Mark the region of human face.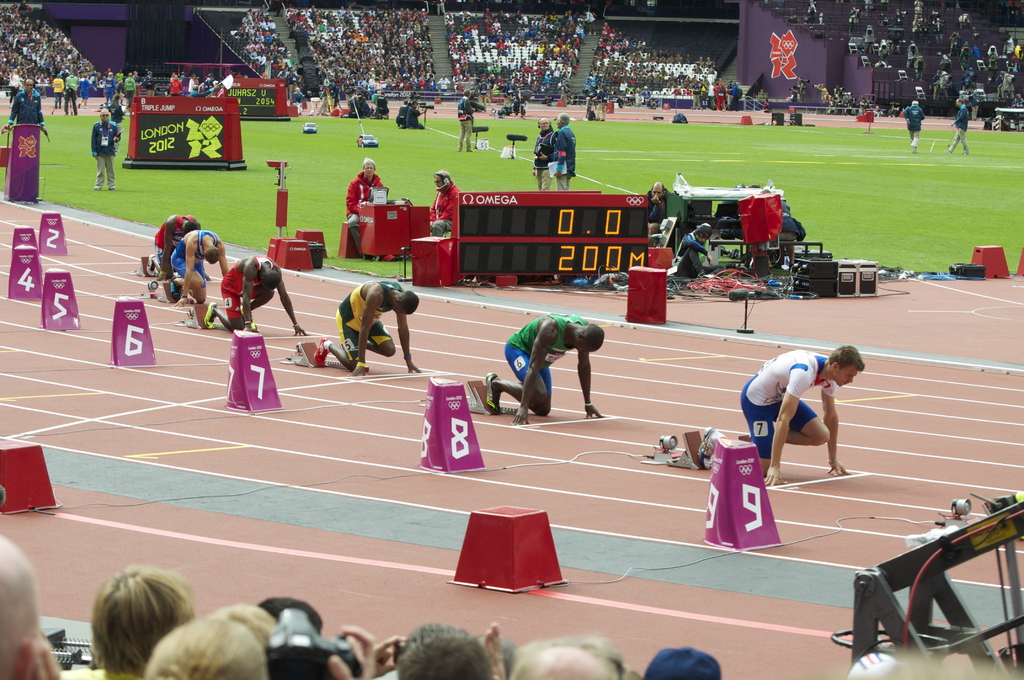
Region: 573/337/594/353.
